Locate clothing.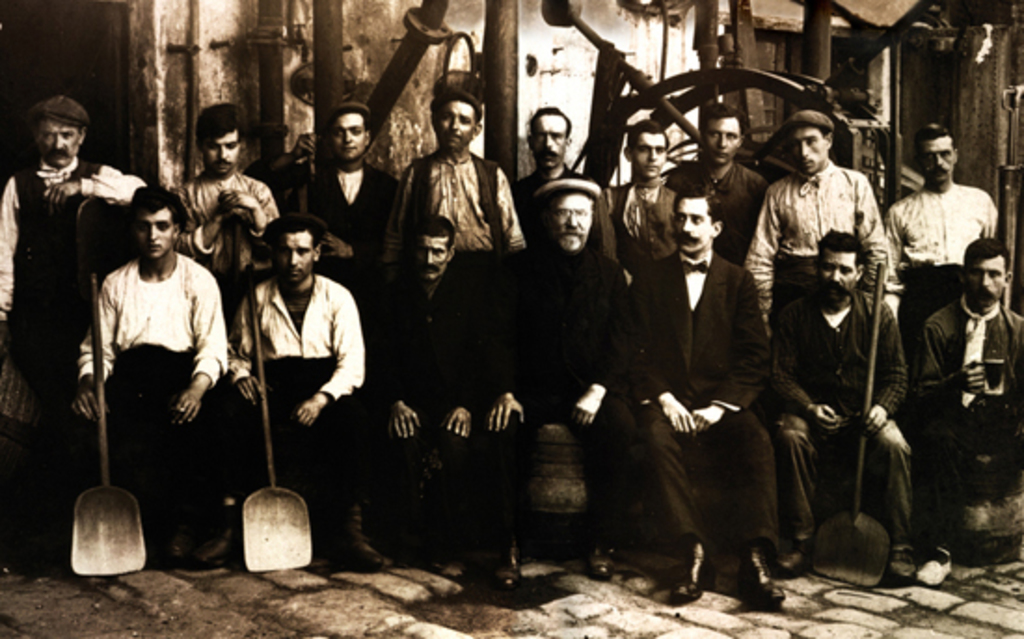
Bounding box: <bbox>220, 276, 374, 399</bbox>.
